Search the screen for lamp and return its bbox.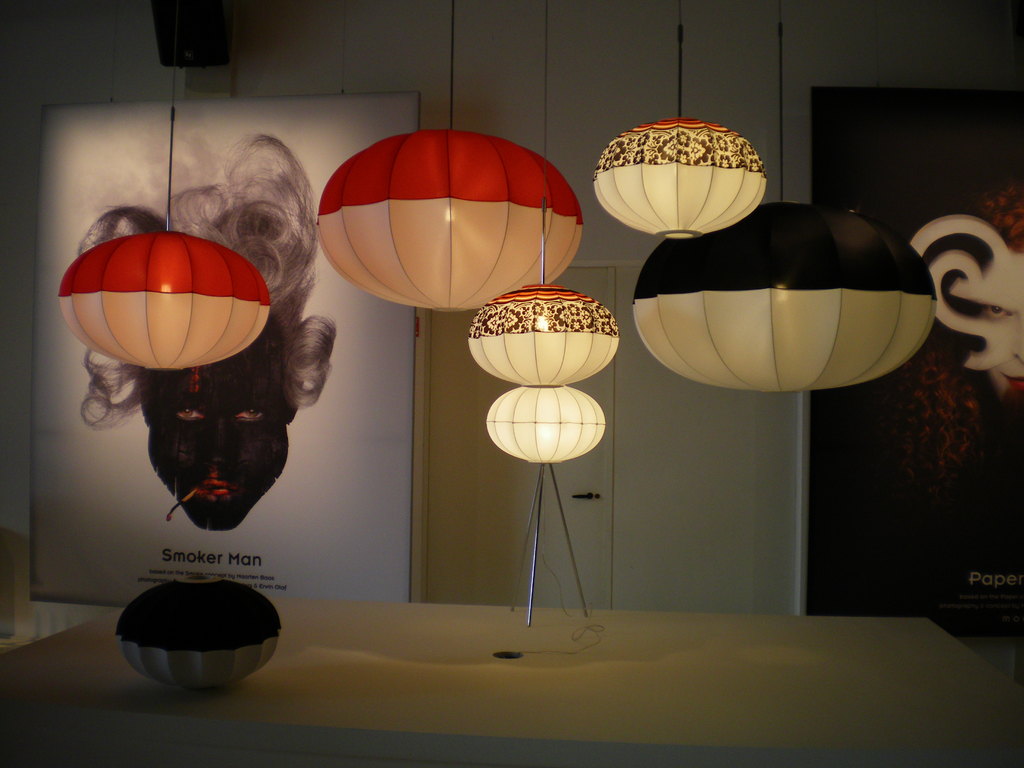
Found: box=[467, 0, 620, 388].
